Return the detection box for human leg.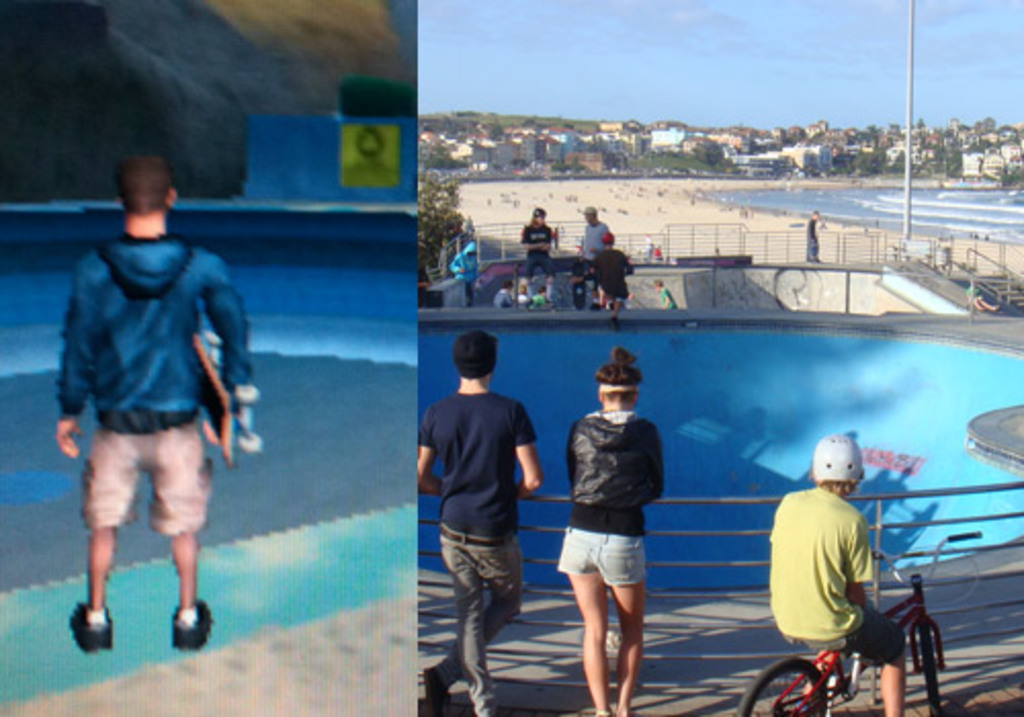
<region>598, 541, 645, 715</region>.
